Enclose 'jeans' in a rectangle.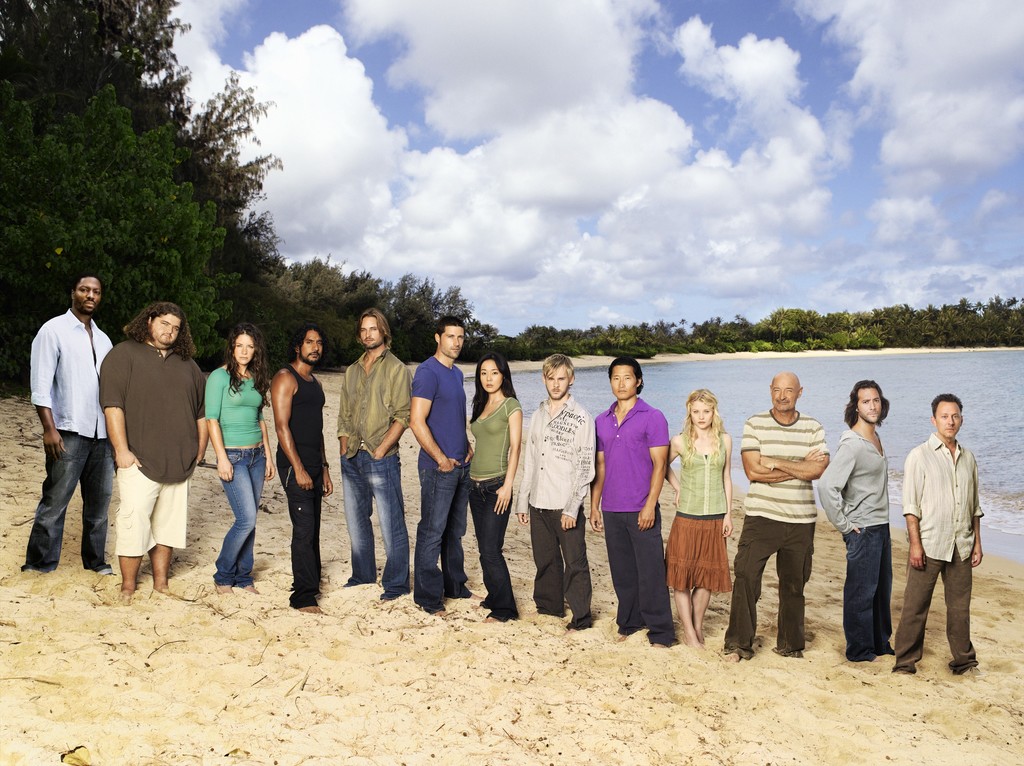
x1=467, y1=479, x2=520, y2=622.
